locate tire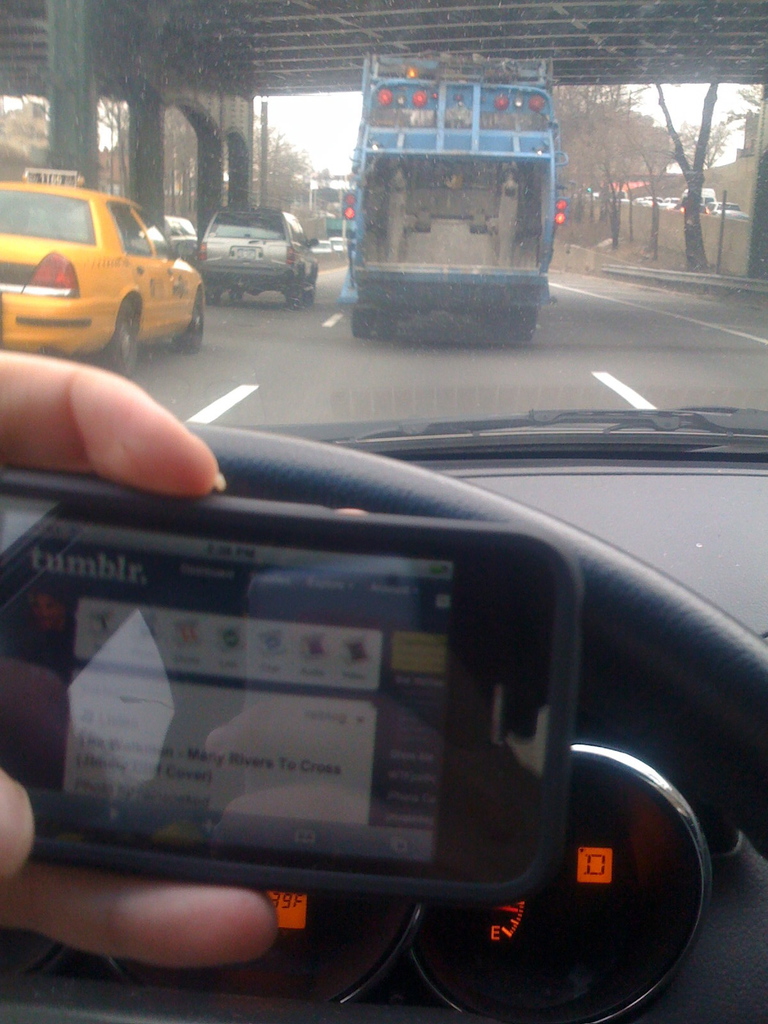
<region>282, 264, 305, 305</region>
